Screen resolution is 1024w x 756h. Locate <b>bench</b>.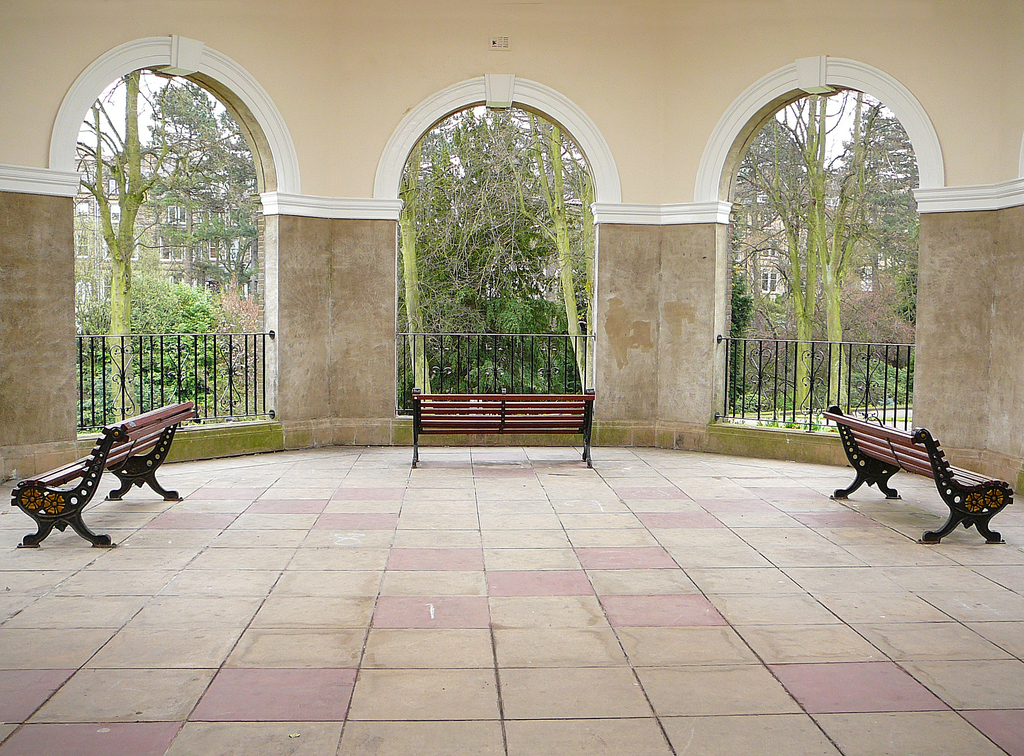
bbox(408, 384, 598, 467).
